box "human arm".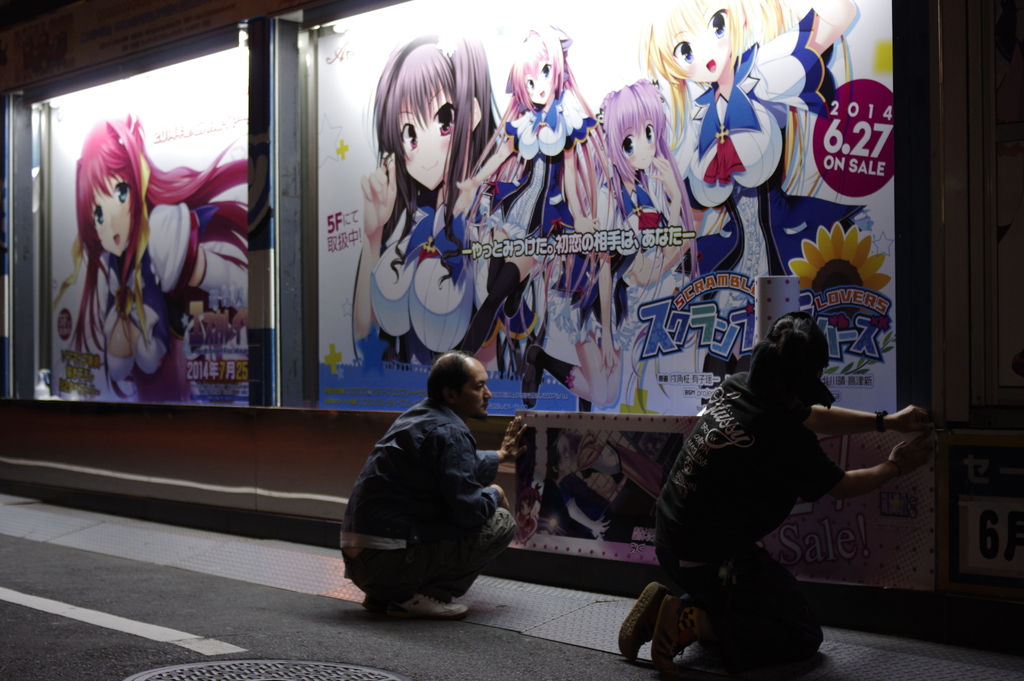
left=423, top=418, right=511, bottom=533.
